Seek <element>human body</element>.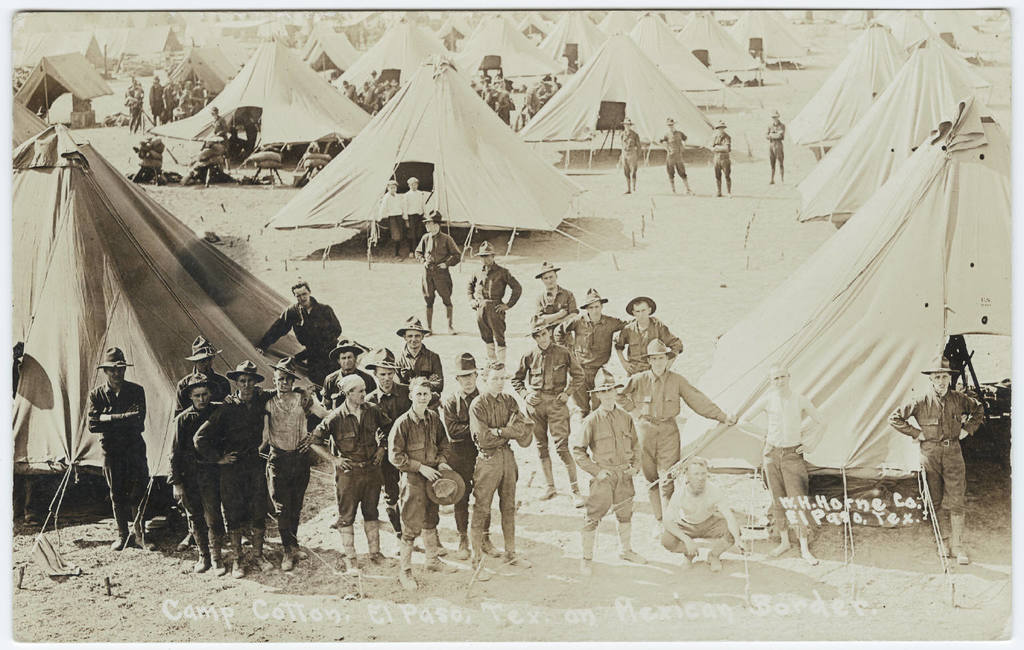
(405,191,427,249).
